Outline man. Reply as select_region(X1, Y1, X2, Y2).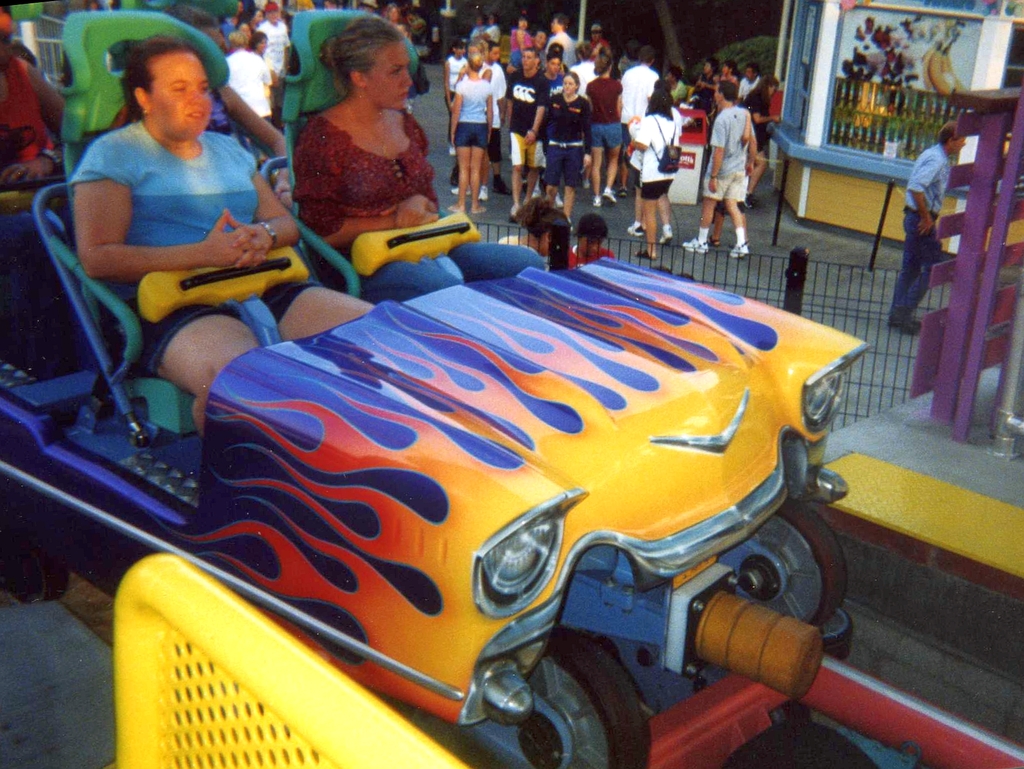
select_region(695, 81, 781, 253).
